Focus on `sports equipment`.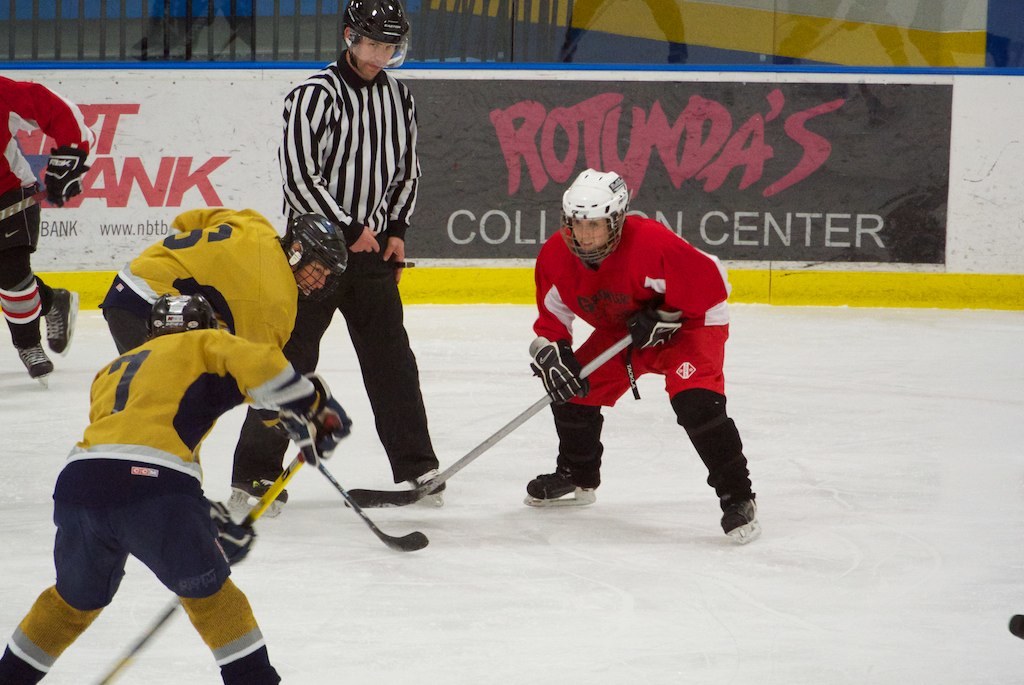
Focused at box(46, 288, 76, 357).
